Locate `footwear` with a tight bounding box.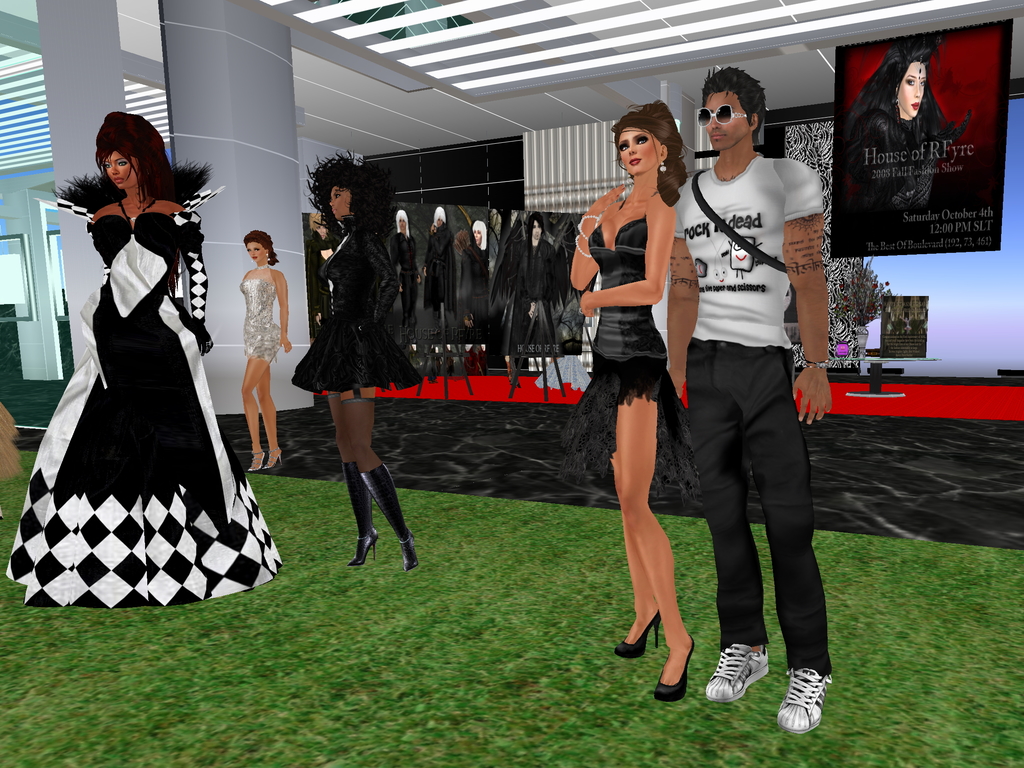
region(266, 442, 285, 467).
